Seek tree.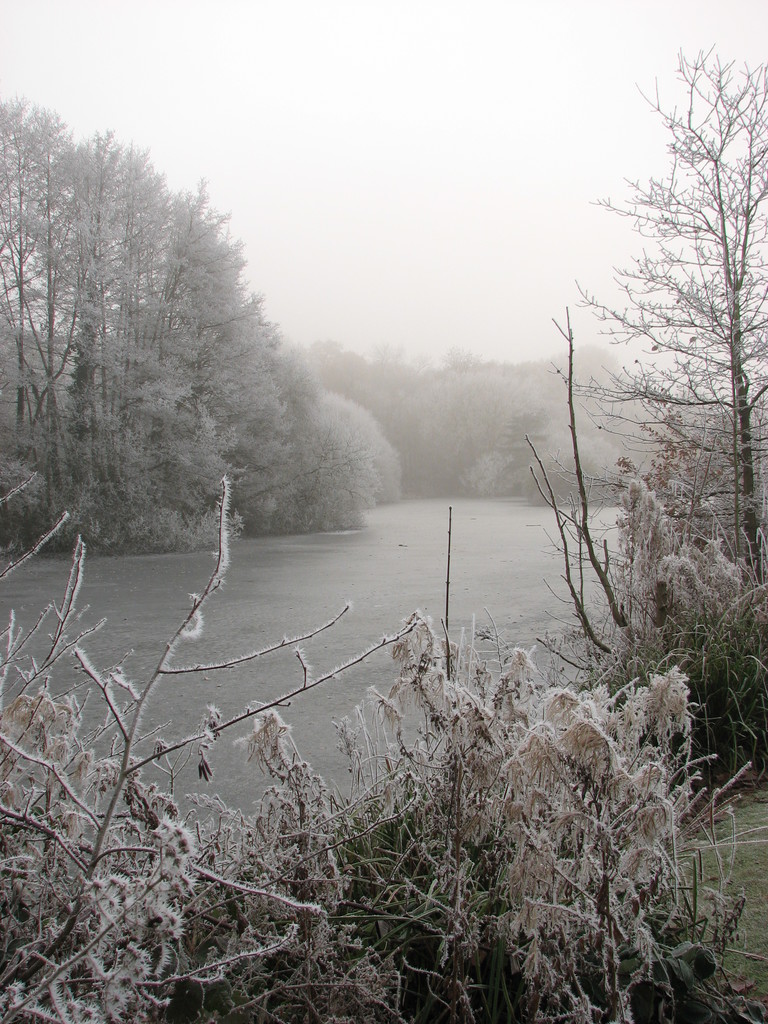
l=560, t=36, r=744, b=641.
